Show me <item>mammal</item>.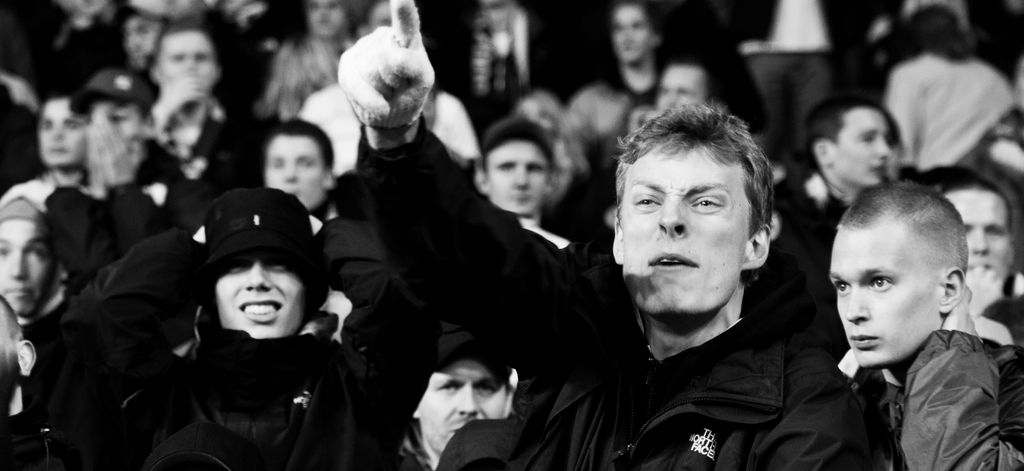
<item>mammal</item> is here: select_region(924, 165, 1023, 371).
